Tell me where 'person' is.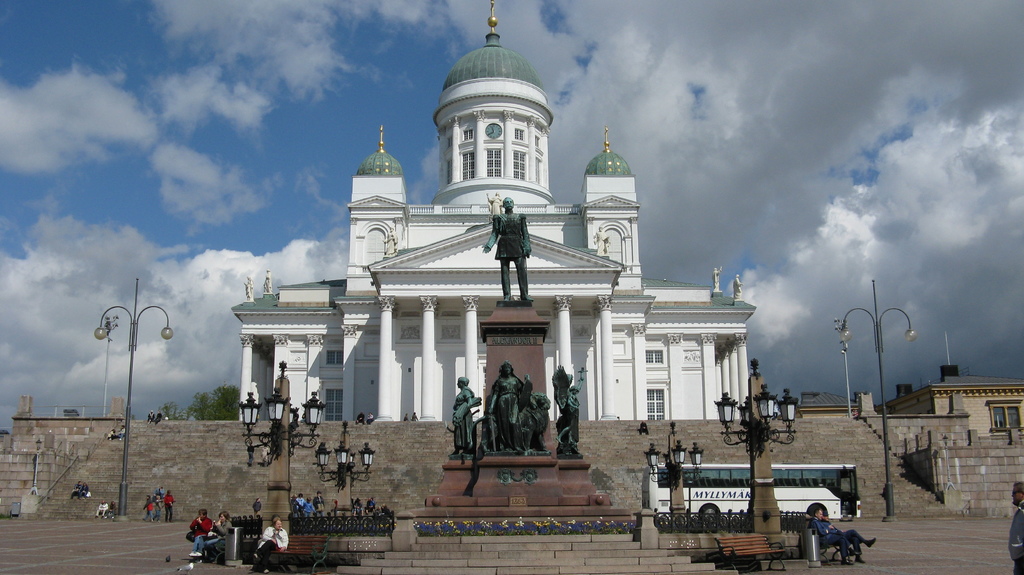
'person' is at 808 508 851 562.
